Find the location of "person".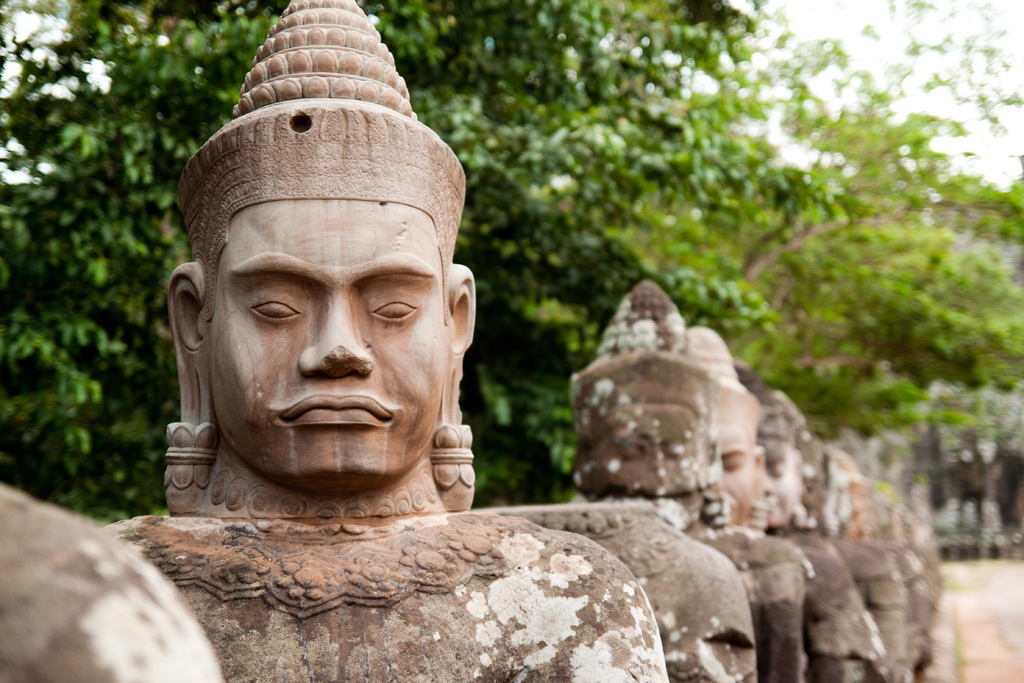
Location: [565,277,808,680].
